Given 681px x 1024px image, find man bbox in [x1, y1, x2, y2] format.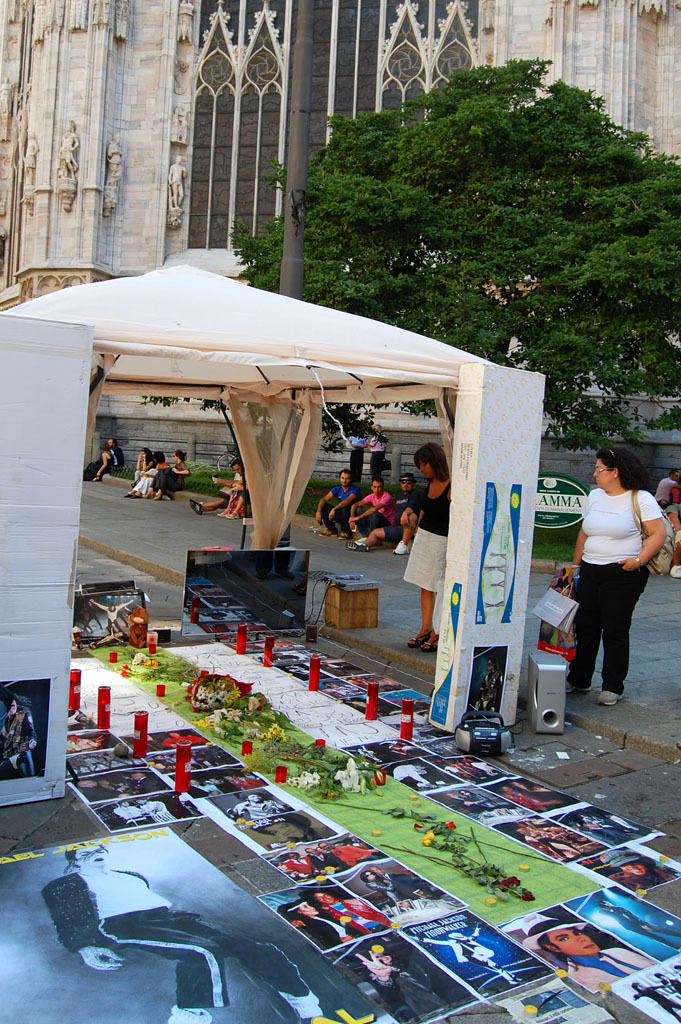
[351, 479, 396, 538].
